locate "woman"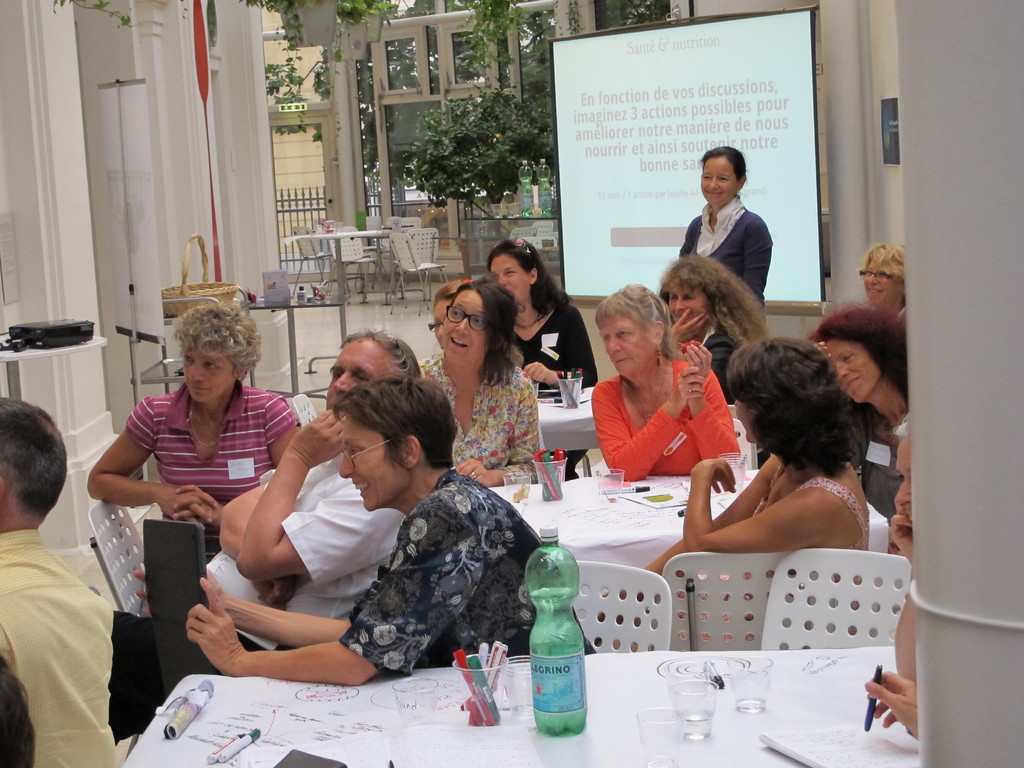
BBox(591, 283, 738, 468)
